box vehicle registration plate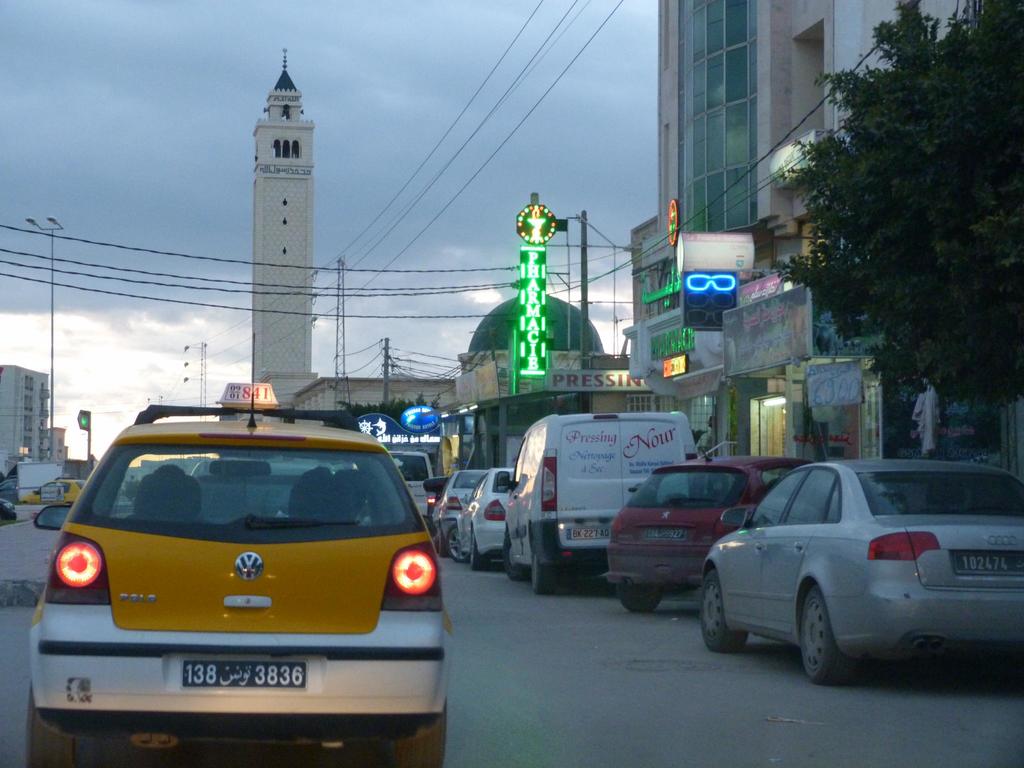
568 525 610 540
